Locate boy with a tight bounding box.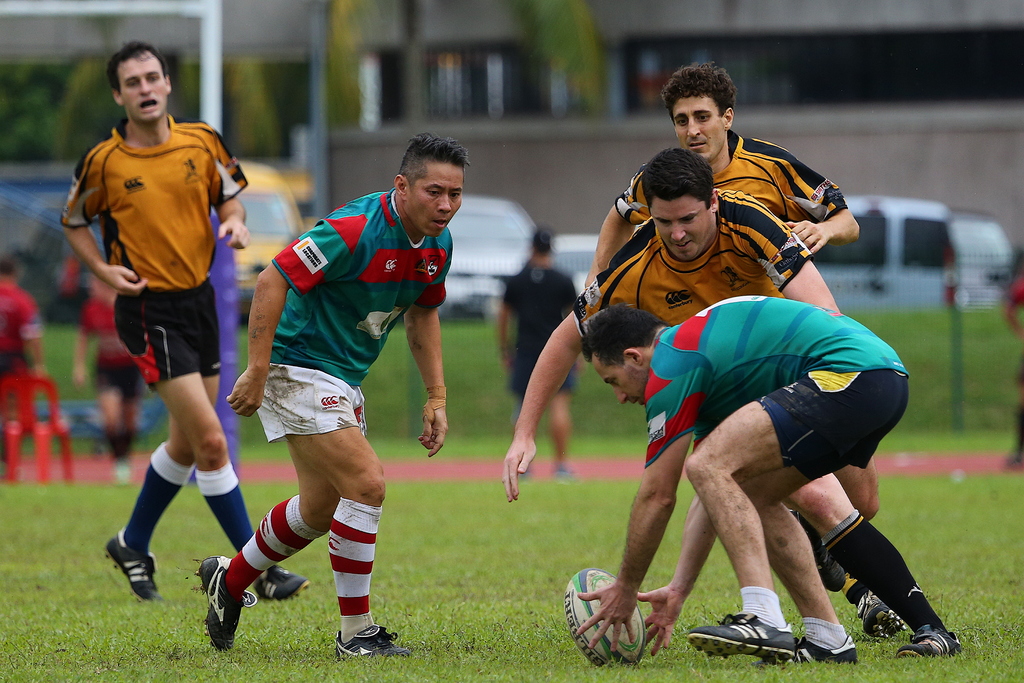
[61, 42, 312, 599].
